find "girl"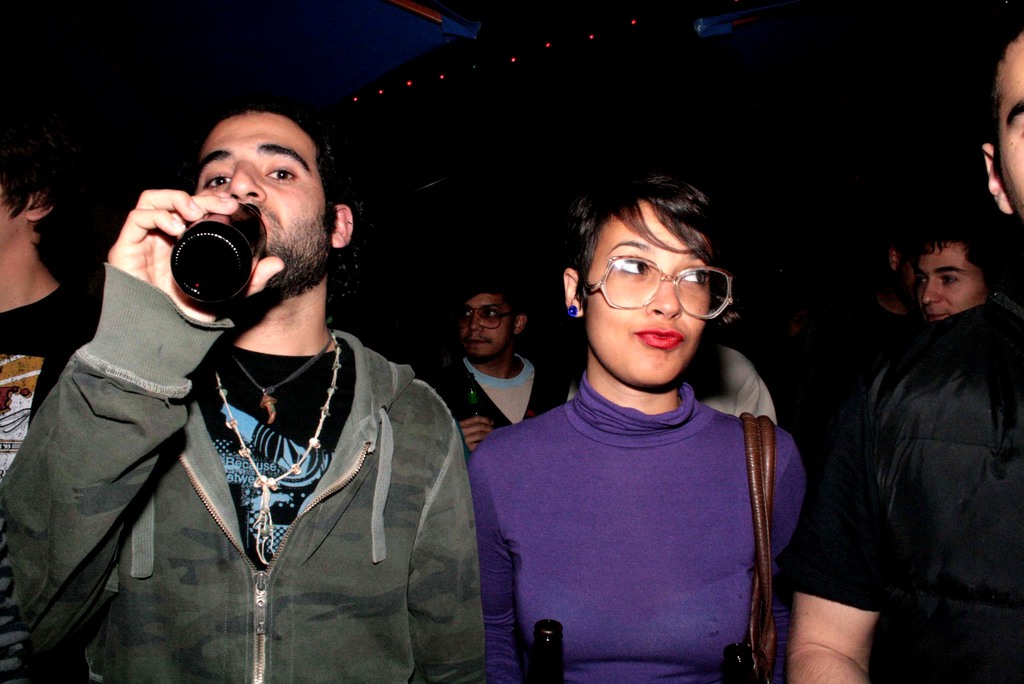
Rect(467, 174, 808, 683)
